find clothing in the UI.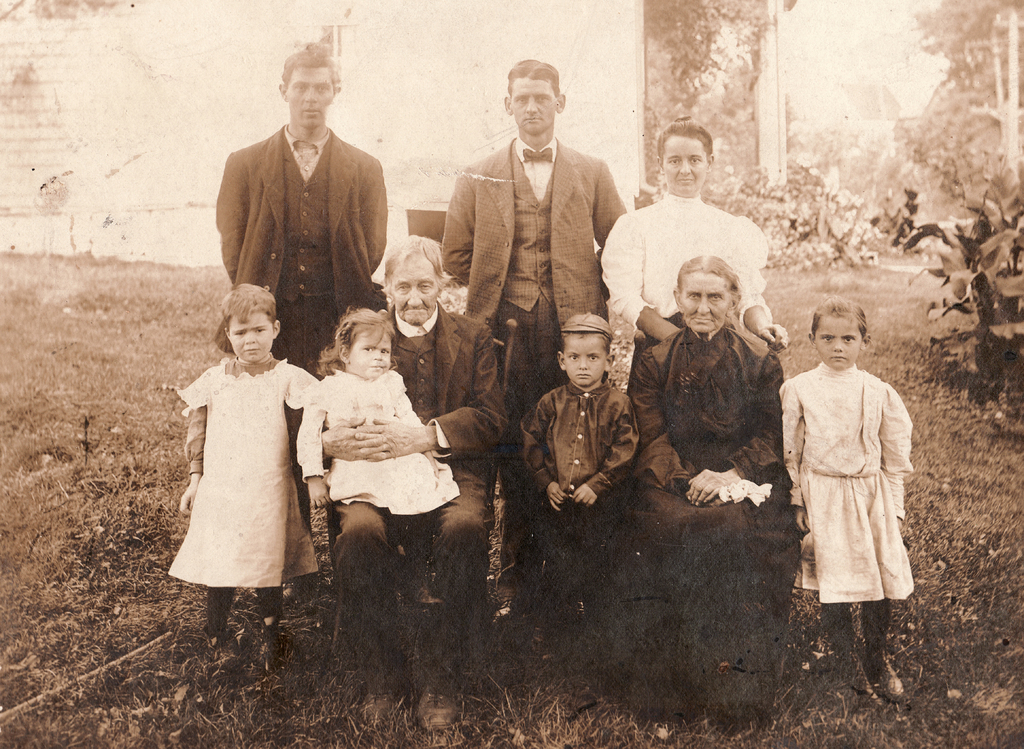
UI element at [781,341,918,611].
